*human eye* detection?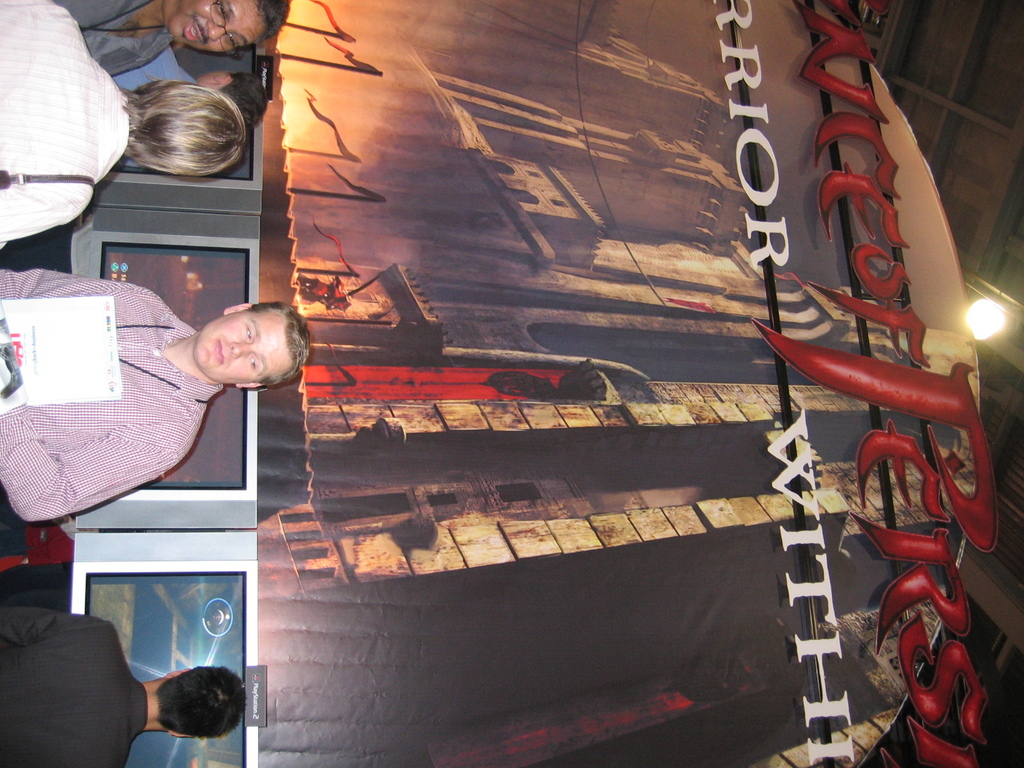
x1=225 y1=33 x2=239 y2=48
